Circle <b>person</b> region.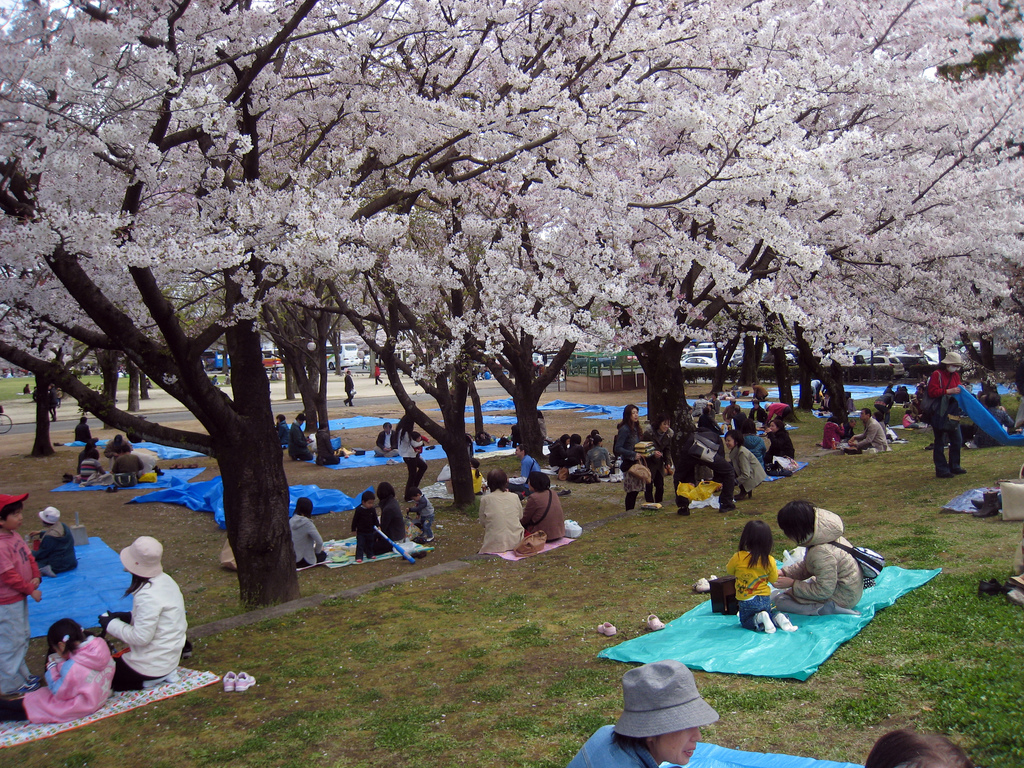
Region: {"x1": 471, "y1": 466, "x2": 488, "y2": 499}.
